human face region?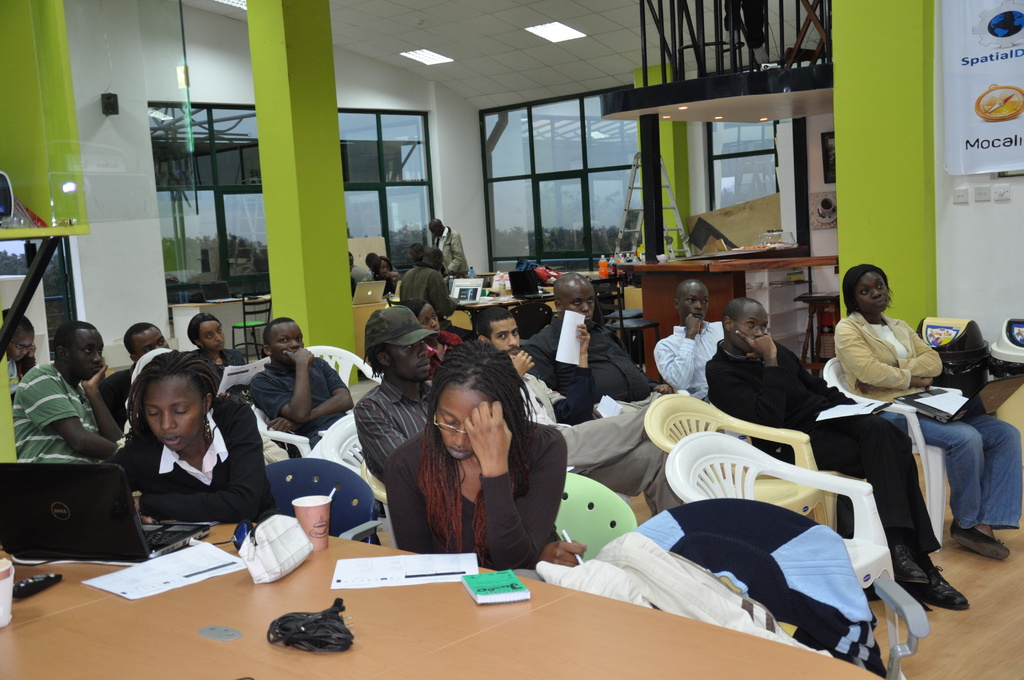
[x1=433, y1=381, x2=494, y2=460]
